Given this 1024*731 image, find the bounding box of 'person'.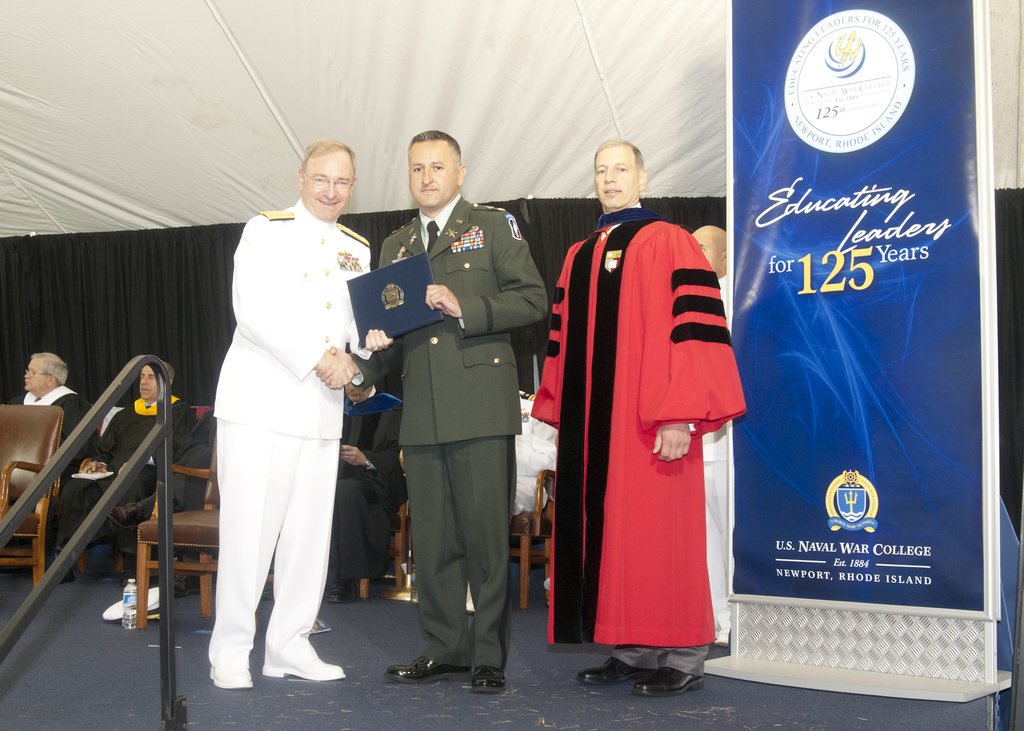
(left=19, top=356, right=88, bottom=559).
